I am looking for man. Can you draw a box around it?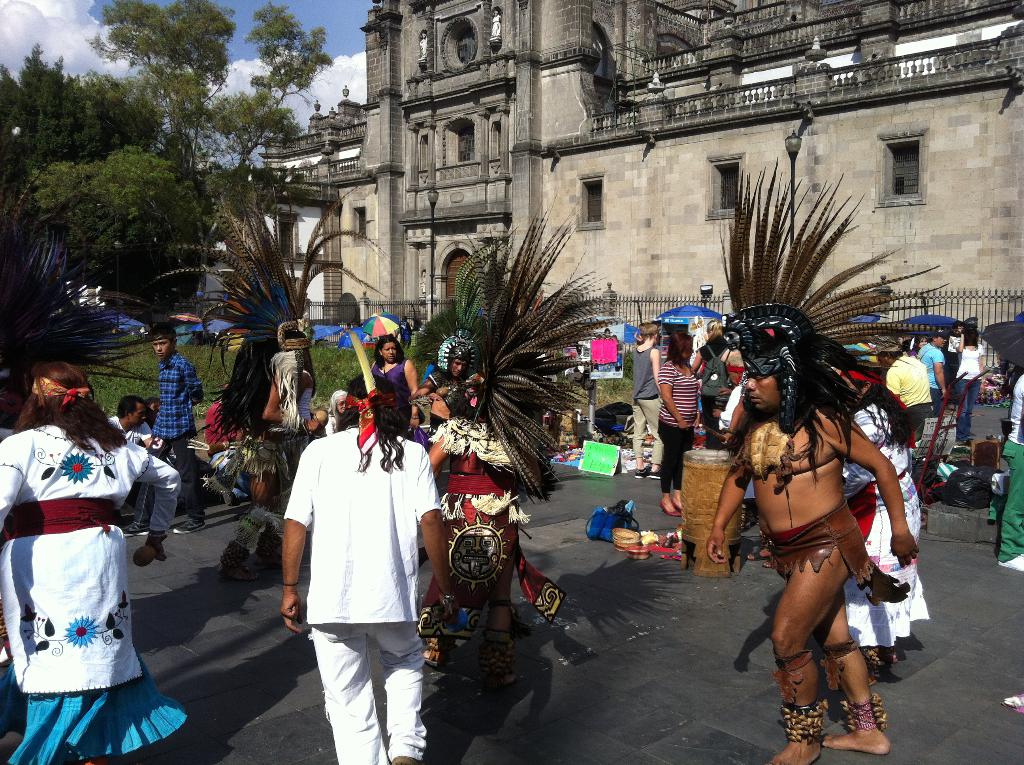
Sure, the bounding box is <box>876,336,933,442</box>.
